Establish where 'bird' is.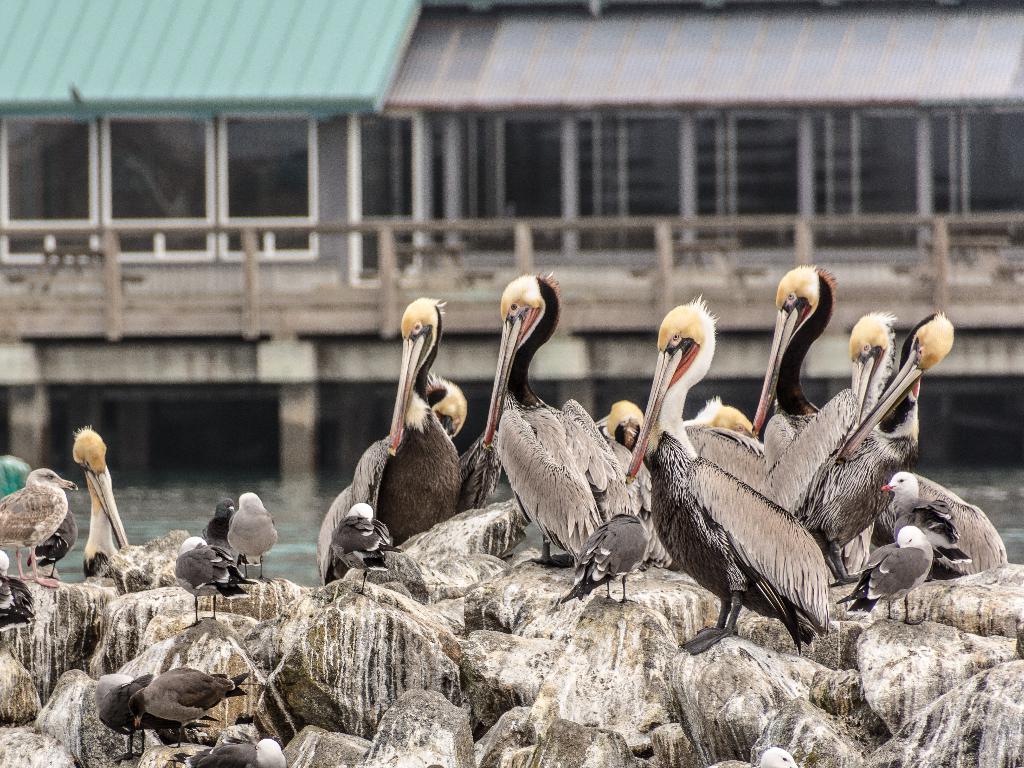
Established at box(99, 659, 172, 743).
